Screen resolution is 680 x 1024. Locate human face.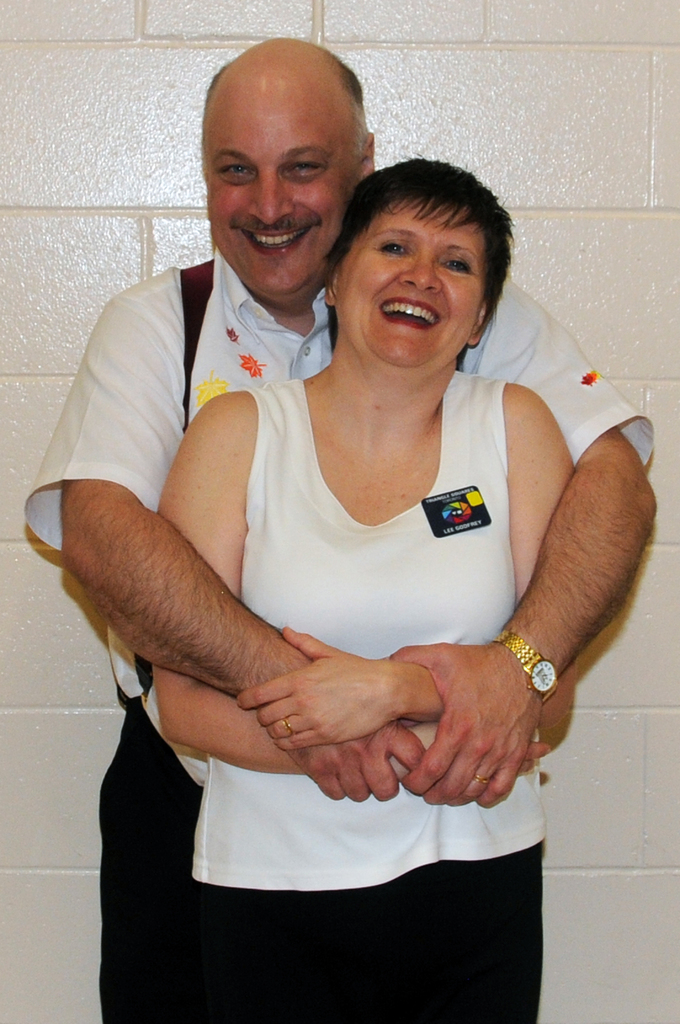
region(210, 100, 368, 291).
